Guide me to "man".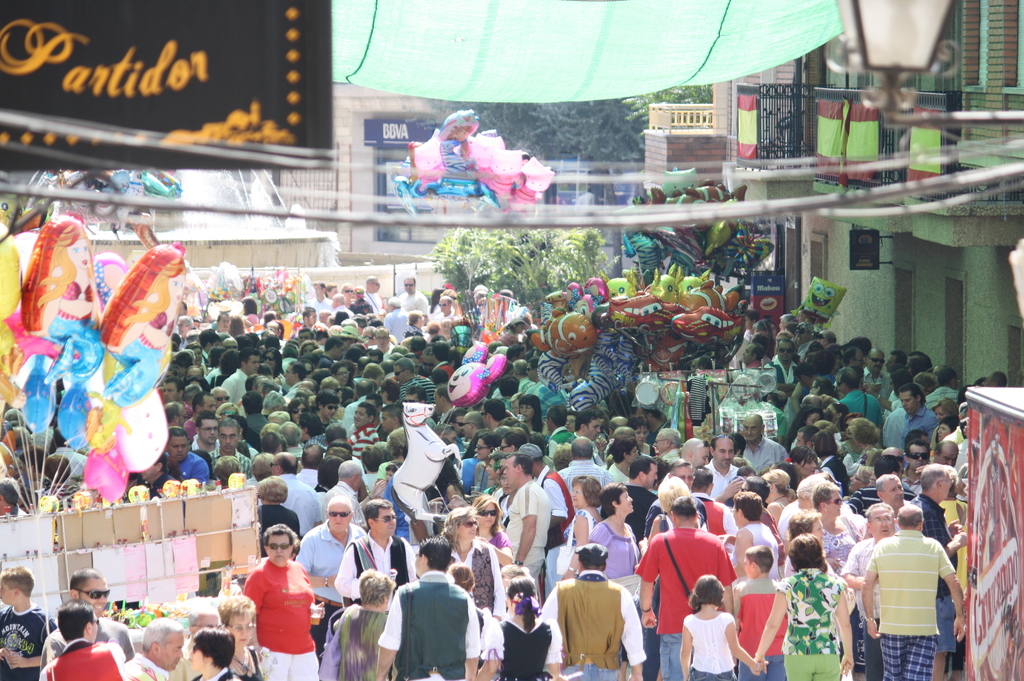
Guidance: box(261, 320, 287, 355).
